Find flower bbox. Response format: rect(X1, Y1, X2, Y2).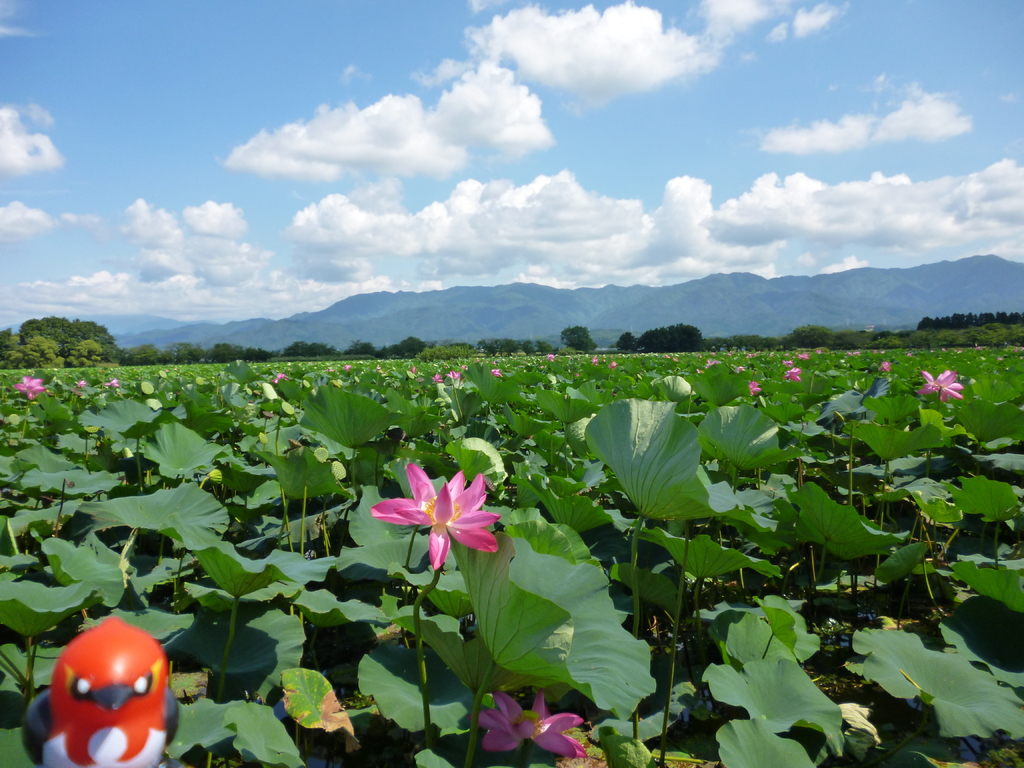
rect(75, 382, 86, 387).
